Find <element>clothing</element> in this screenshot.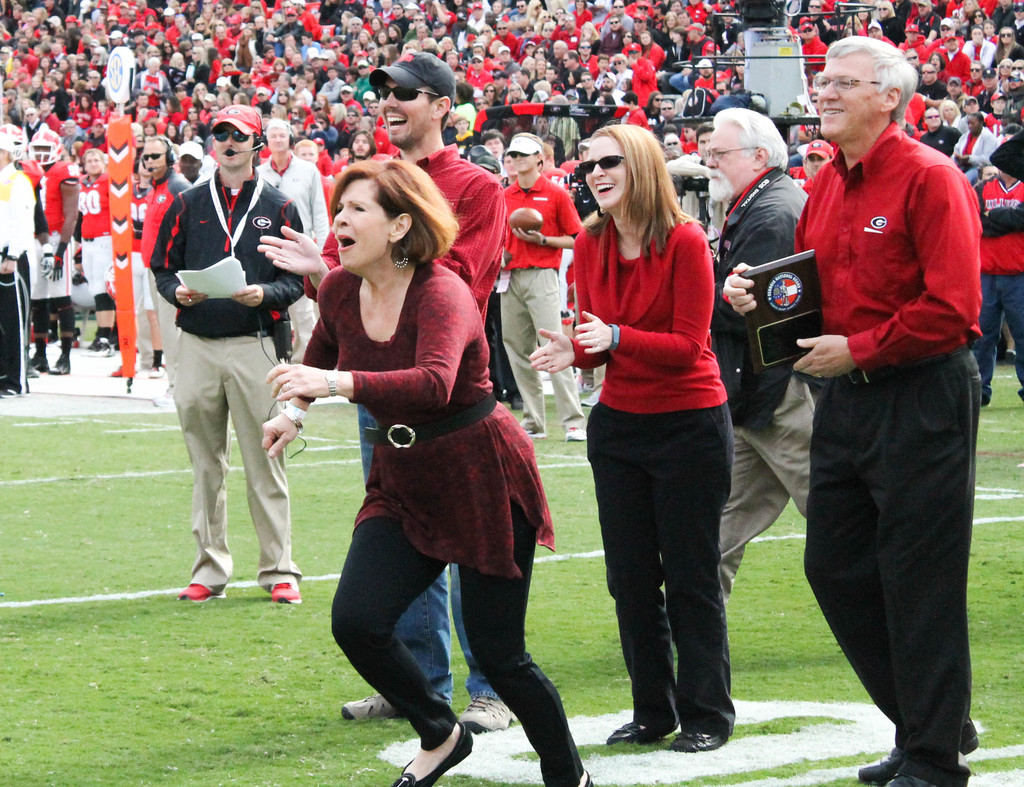
The bounding box for <element>clothing</element> is (713, 164, 813, 606).
